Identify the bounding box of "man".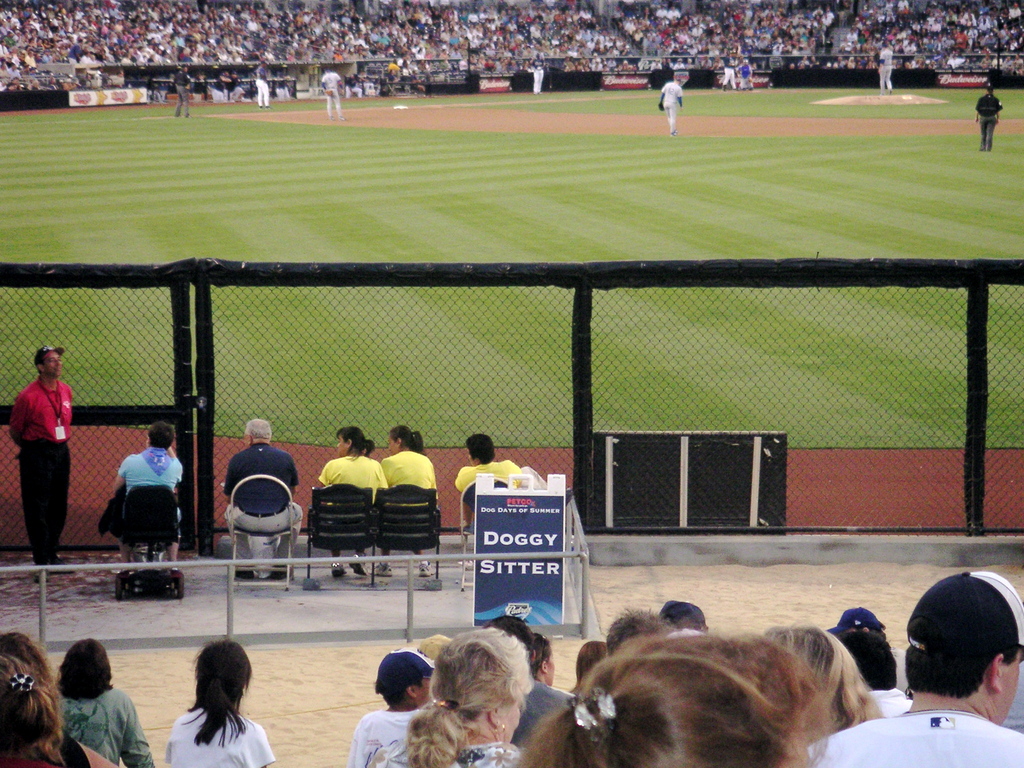
(left=739, top=53, right=756, bottom=92).
